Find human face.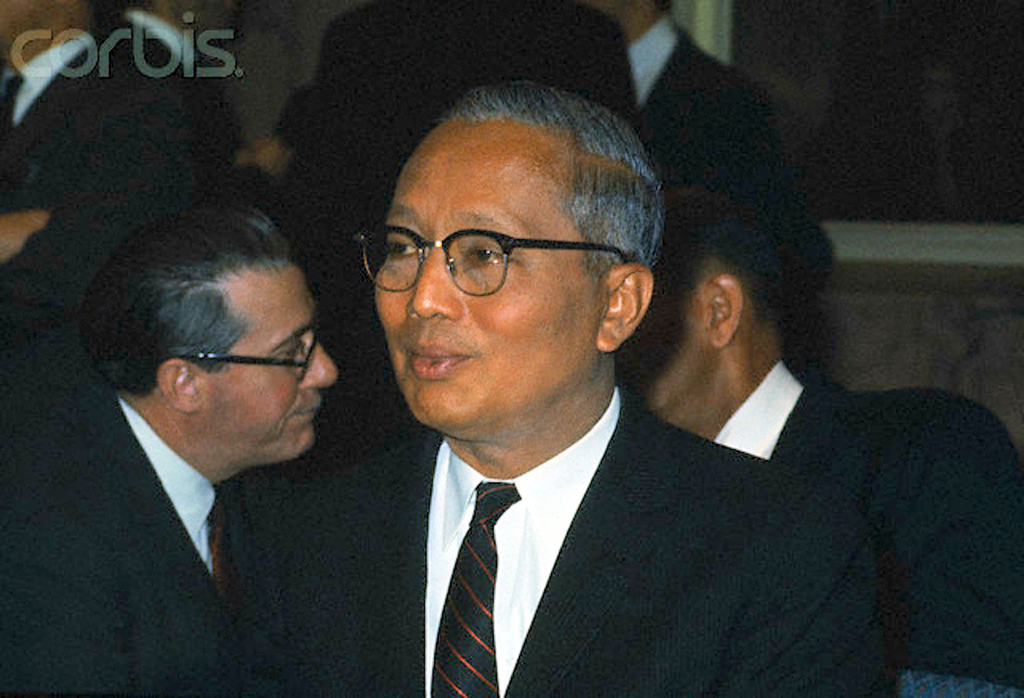
(358, 146, 609, 420).
